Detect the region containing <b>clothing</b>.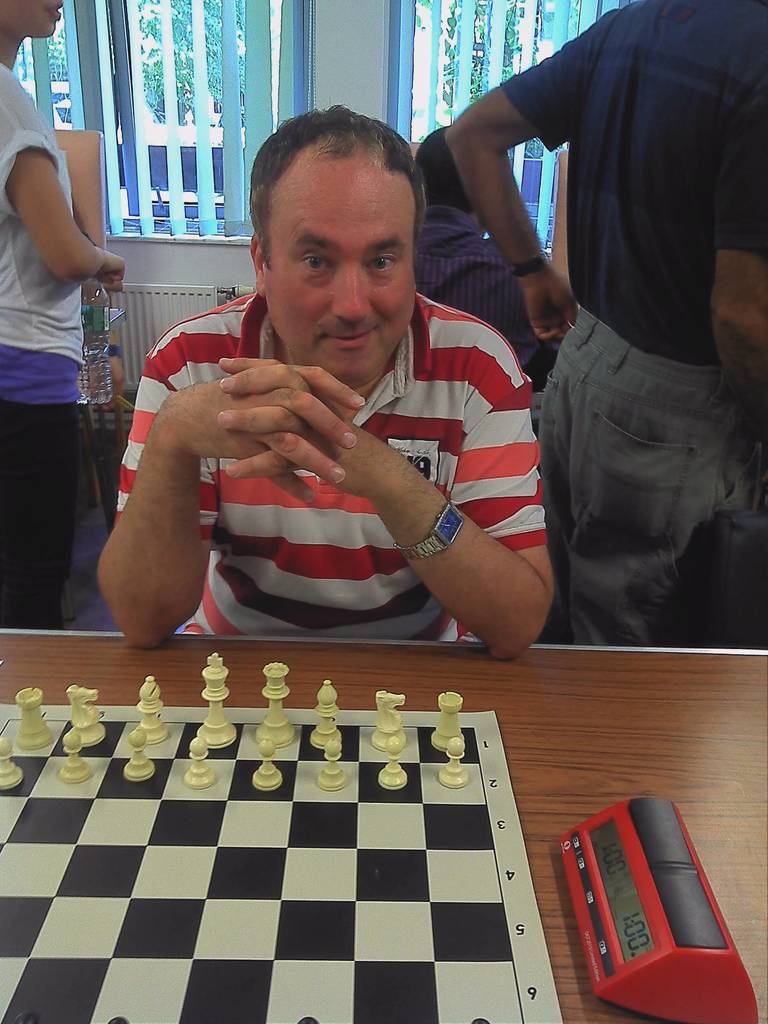
{"x1": 117, "y1": 273, "x2": 562, "y2": 646}.
